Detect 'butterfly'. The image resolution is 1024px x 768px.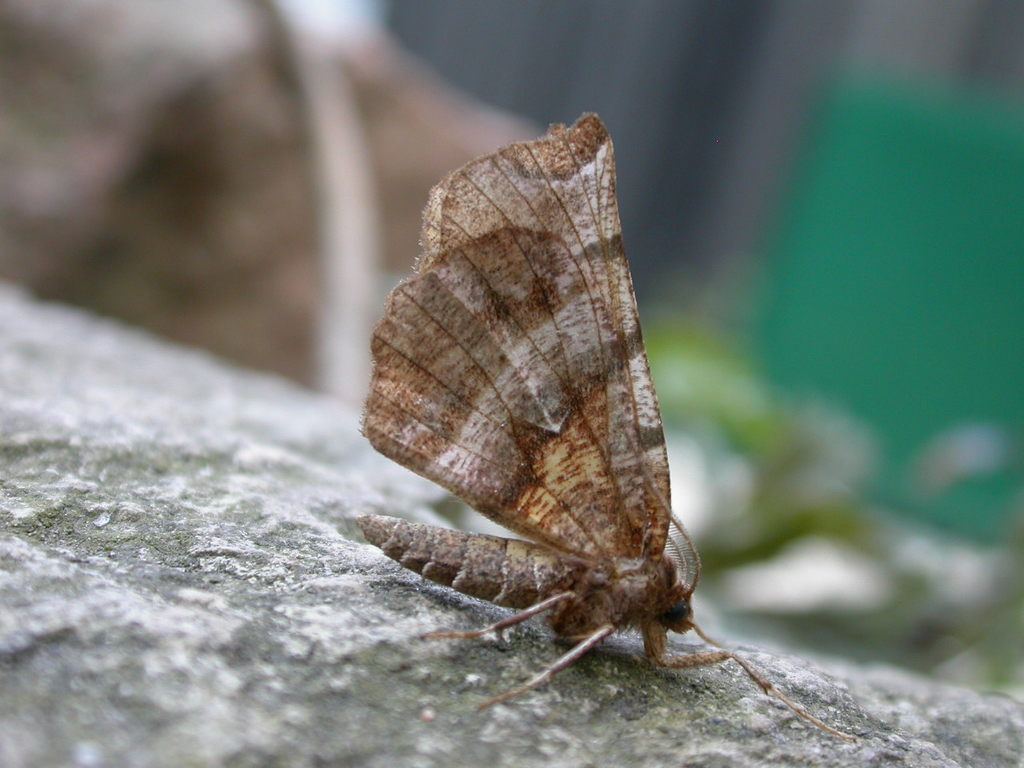
(354, 112, 854, 741).
